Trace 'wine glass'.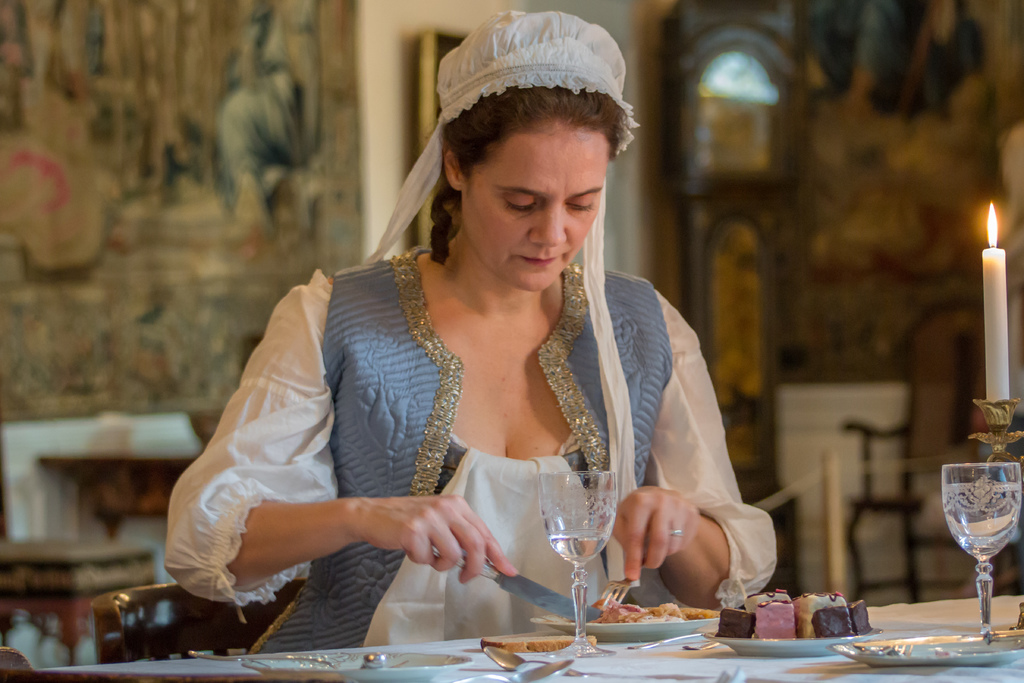
Traced to <region>535, 470, 614, 657</region>.
